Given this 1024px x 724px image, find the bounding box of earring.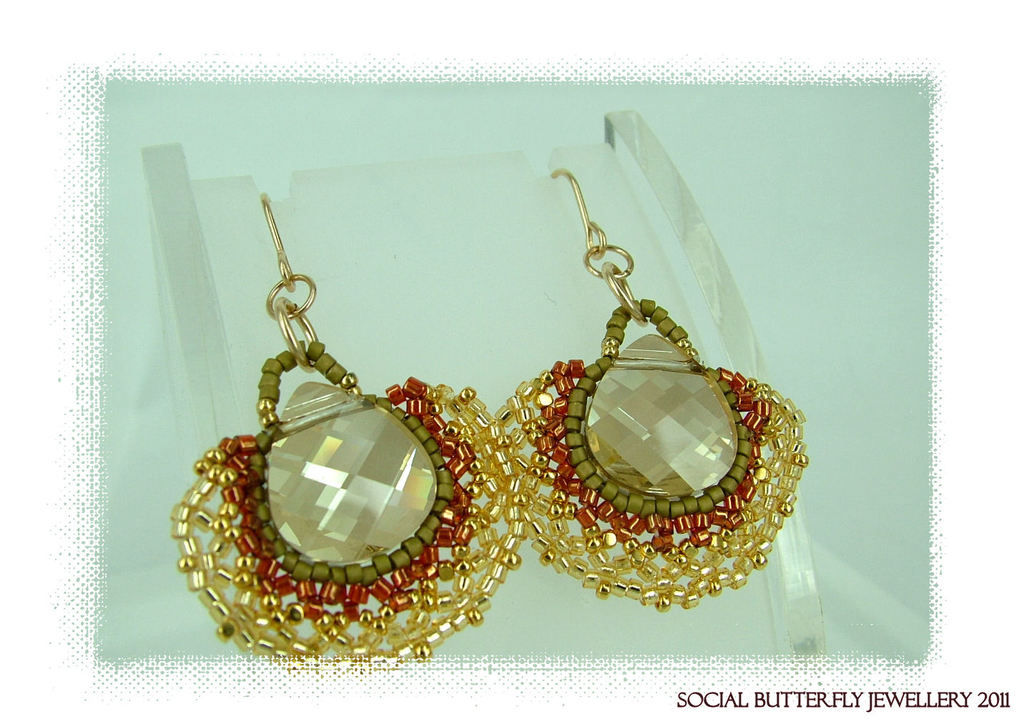
<box>487,162,812,609</box>.
